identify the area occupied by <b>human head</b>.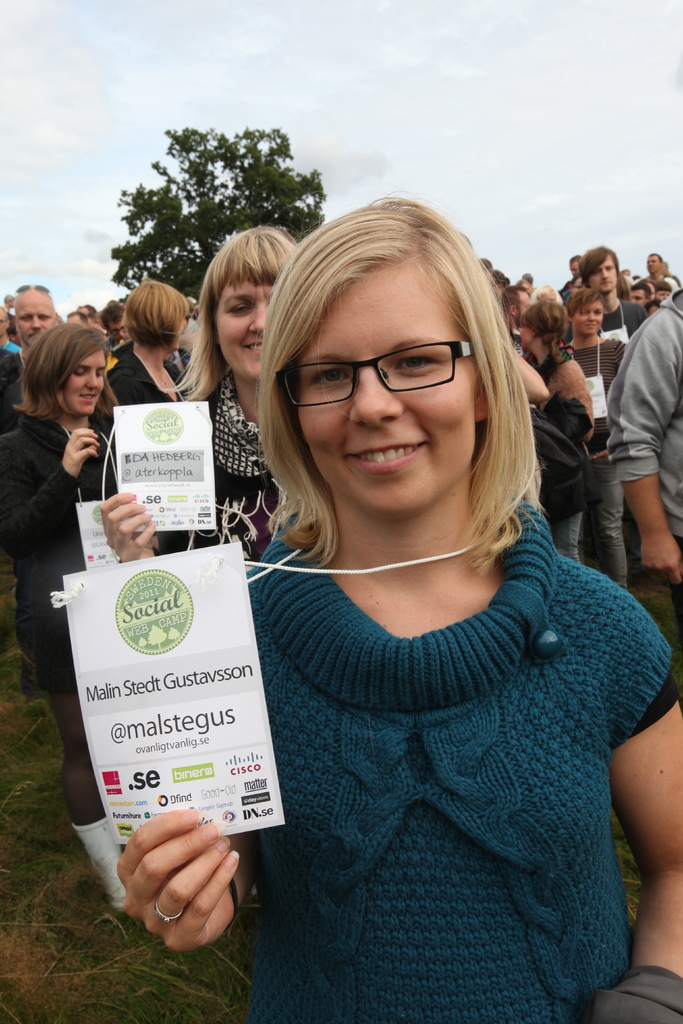
Area: {"x1": 10, "y1": 286, "x2": 57, "y2": 346}.
